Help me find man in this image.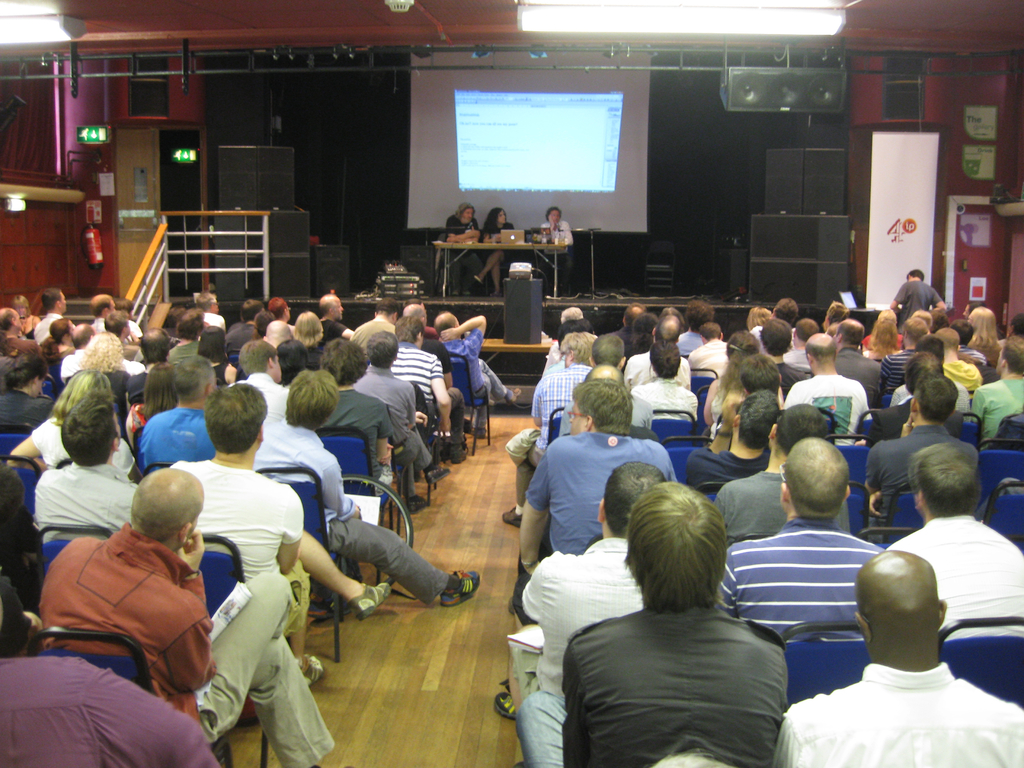
Found it: 221/335/292/422.
